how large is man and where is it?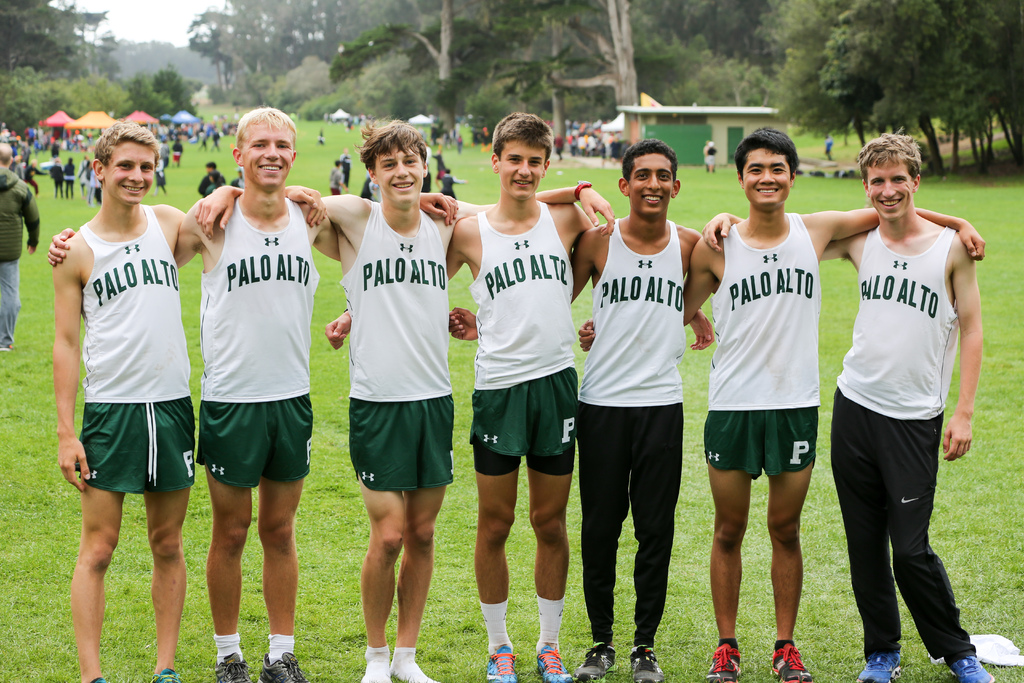
Bounding box: <bbox>194, 117, 616, 682</bbox>.
